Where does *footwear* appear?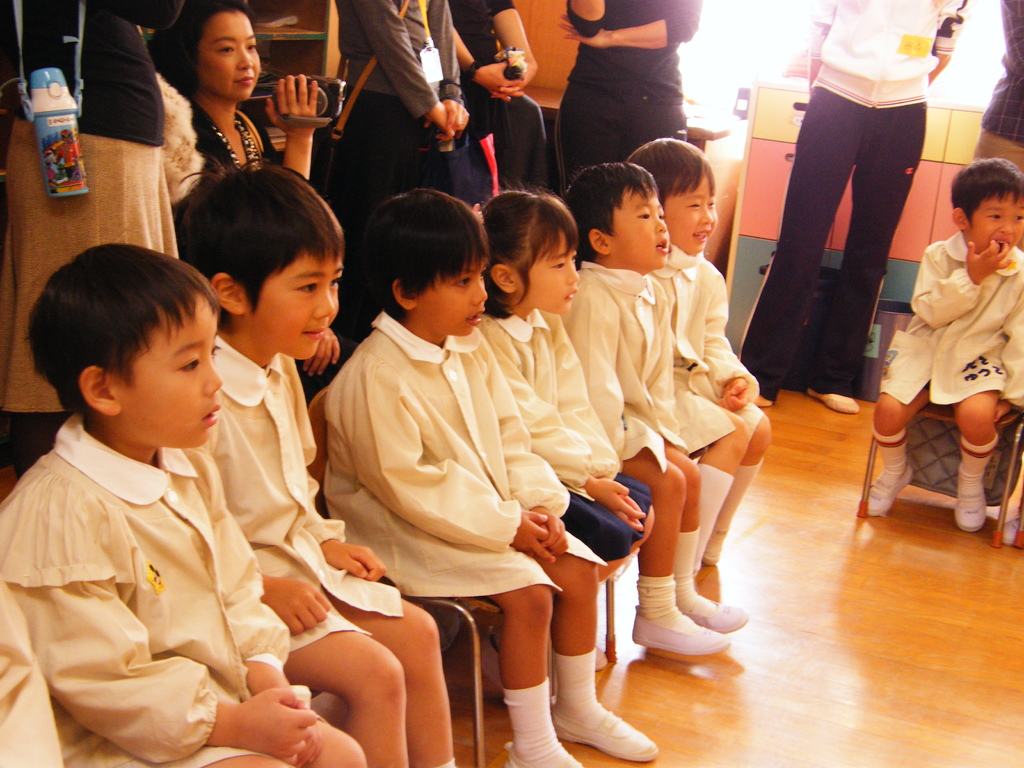
Appears at BBox(504, 743, 586, 767).
